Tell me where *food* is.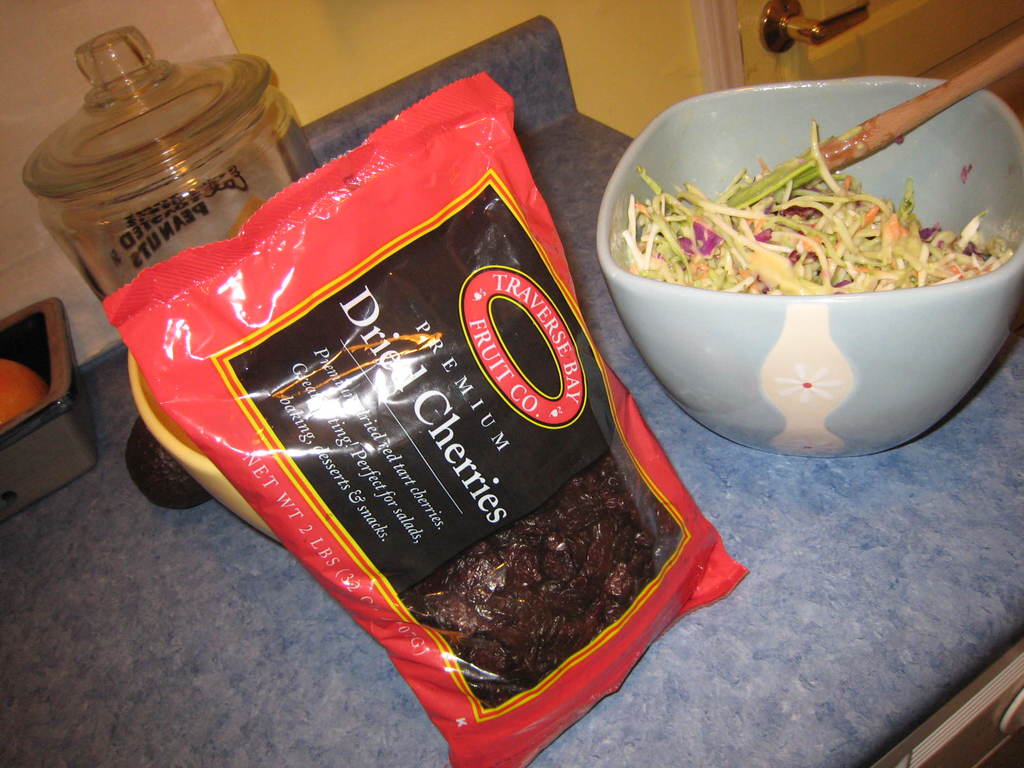
*food* is at 429 488 665 692.
